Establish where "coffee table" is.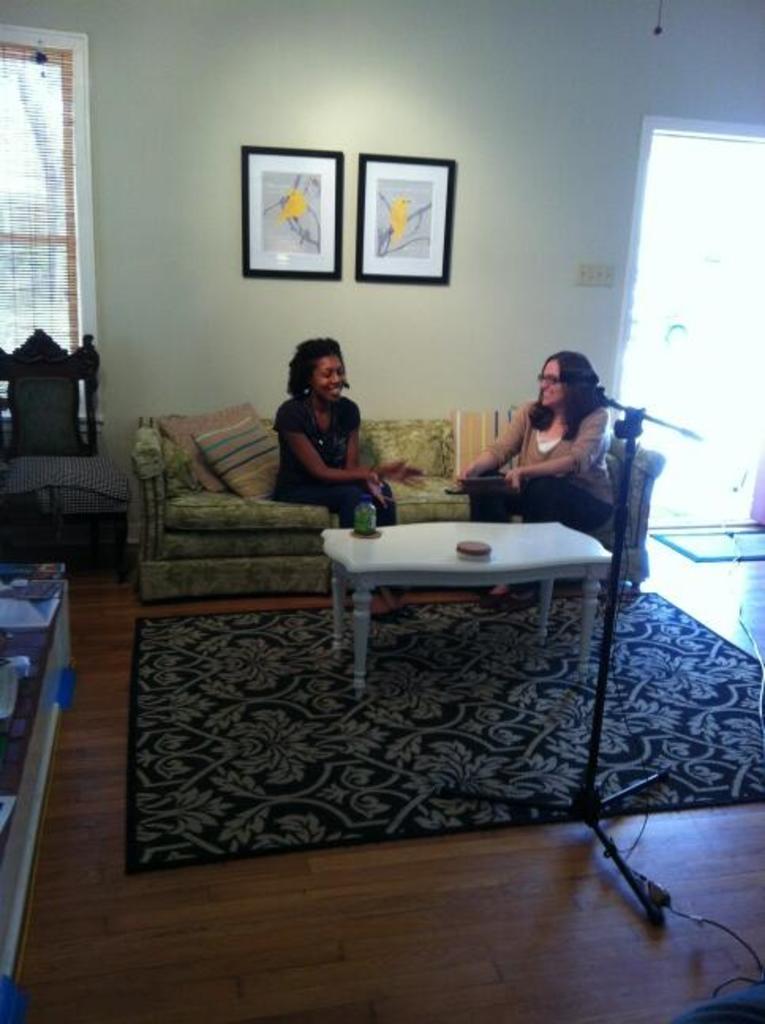
Established at [x1=303, y1=491, x2=618, y2=676].
